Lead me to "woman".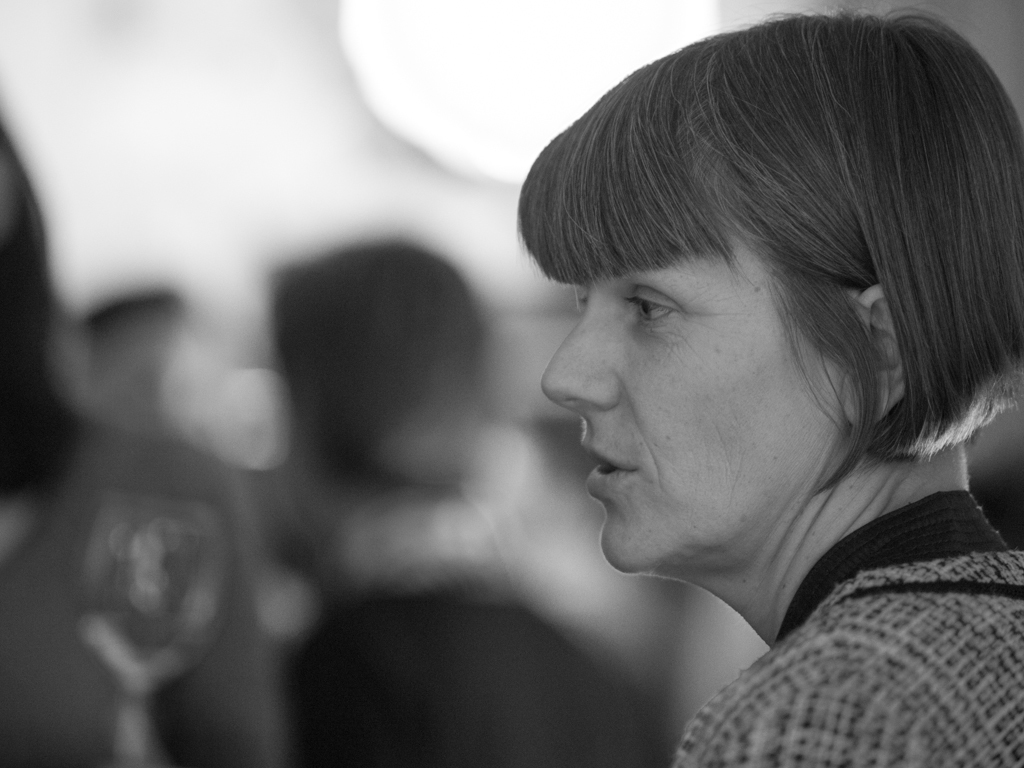
Lead to <bbox>513, 8, 1023, 766</bbox>.
